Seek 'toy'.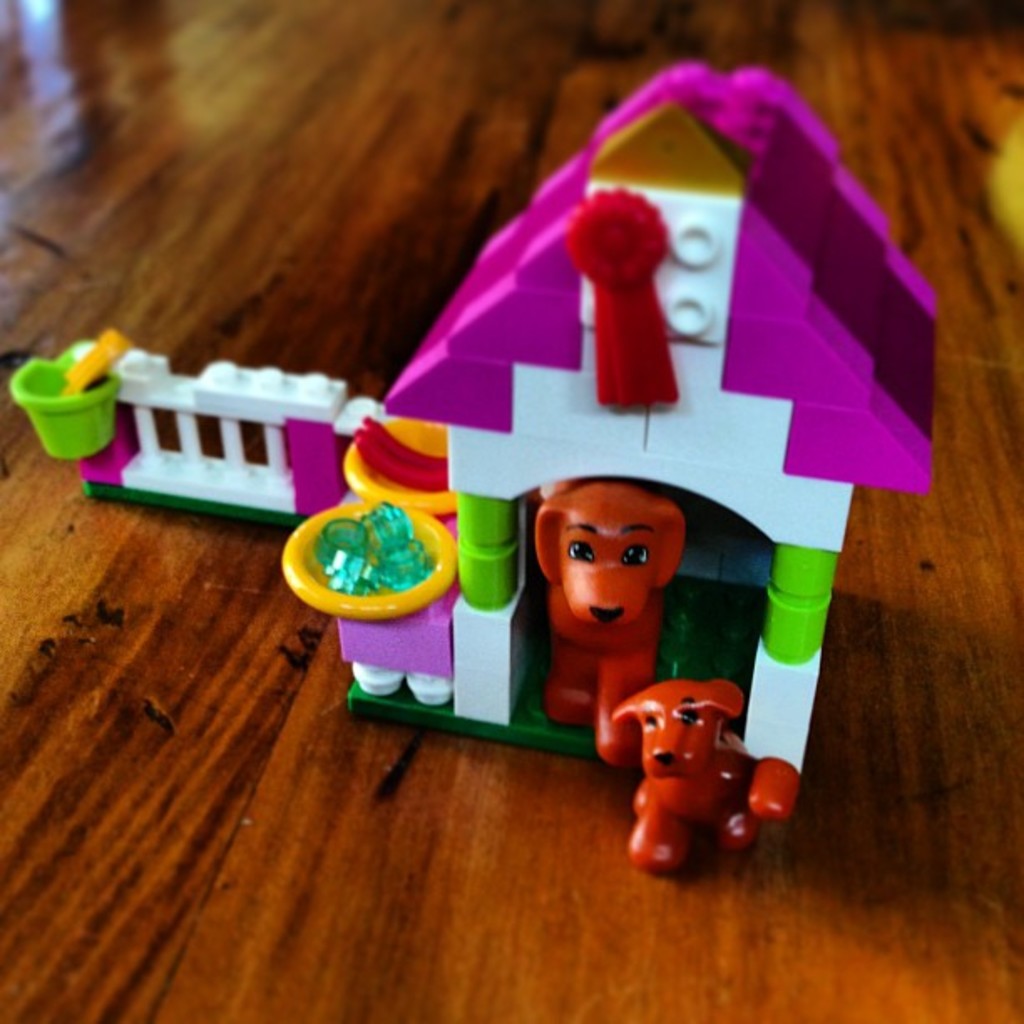
bbox=[517, 479, 688, 740].
